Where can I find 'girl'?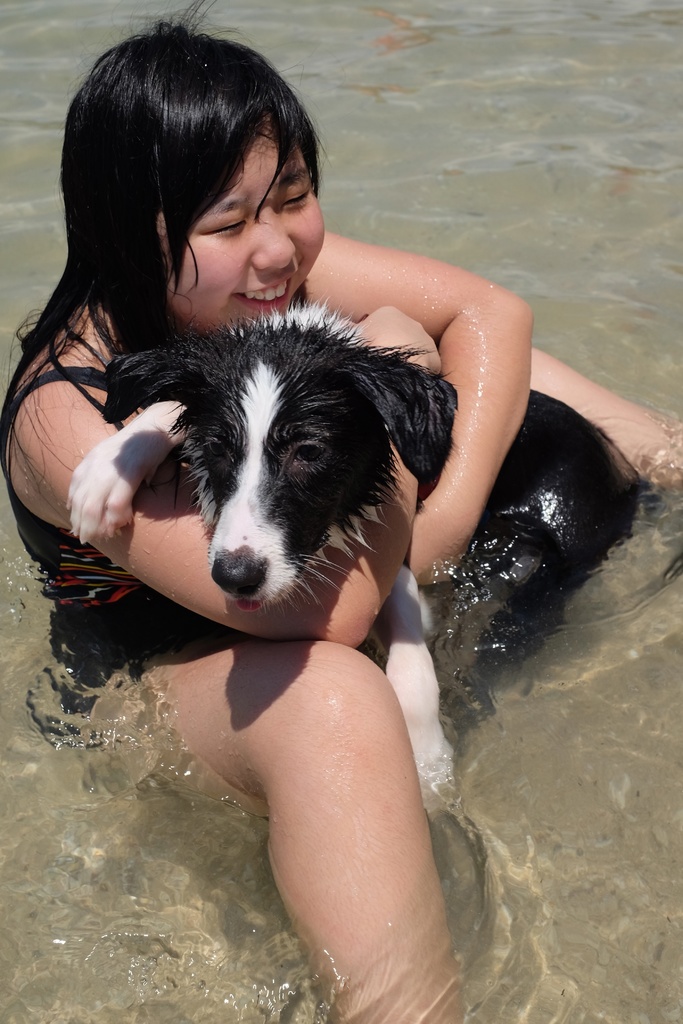
You can find it at left=0, top=27, right=682, bottom=1023.
